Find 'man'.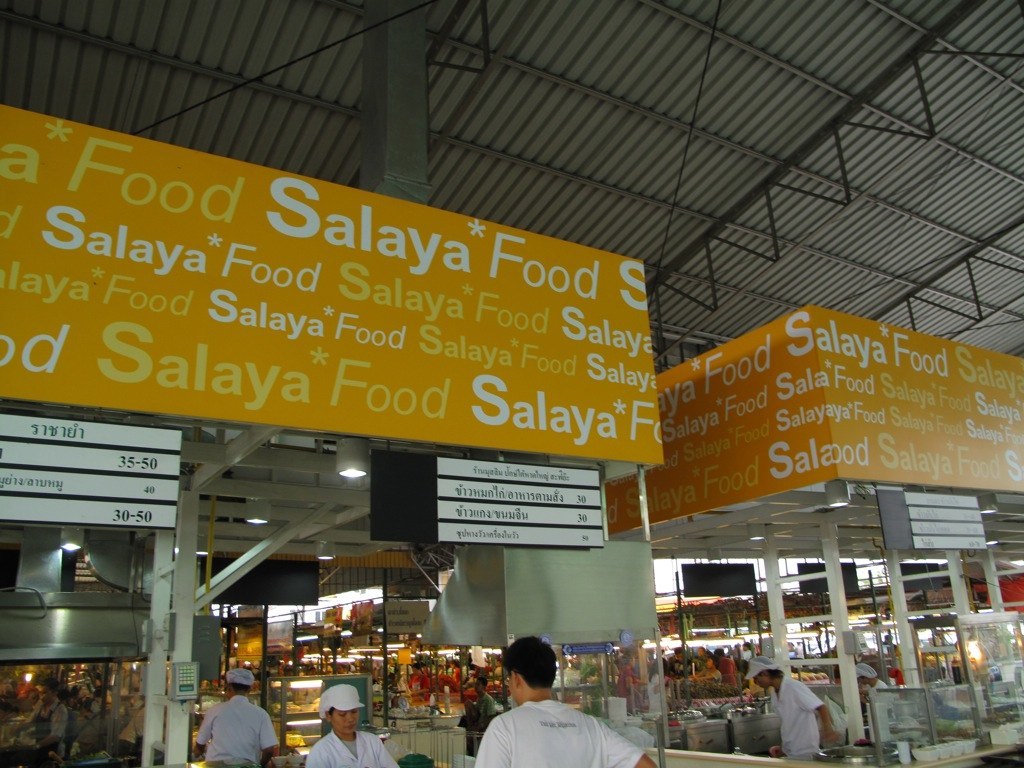
14,678,74,758.
